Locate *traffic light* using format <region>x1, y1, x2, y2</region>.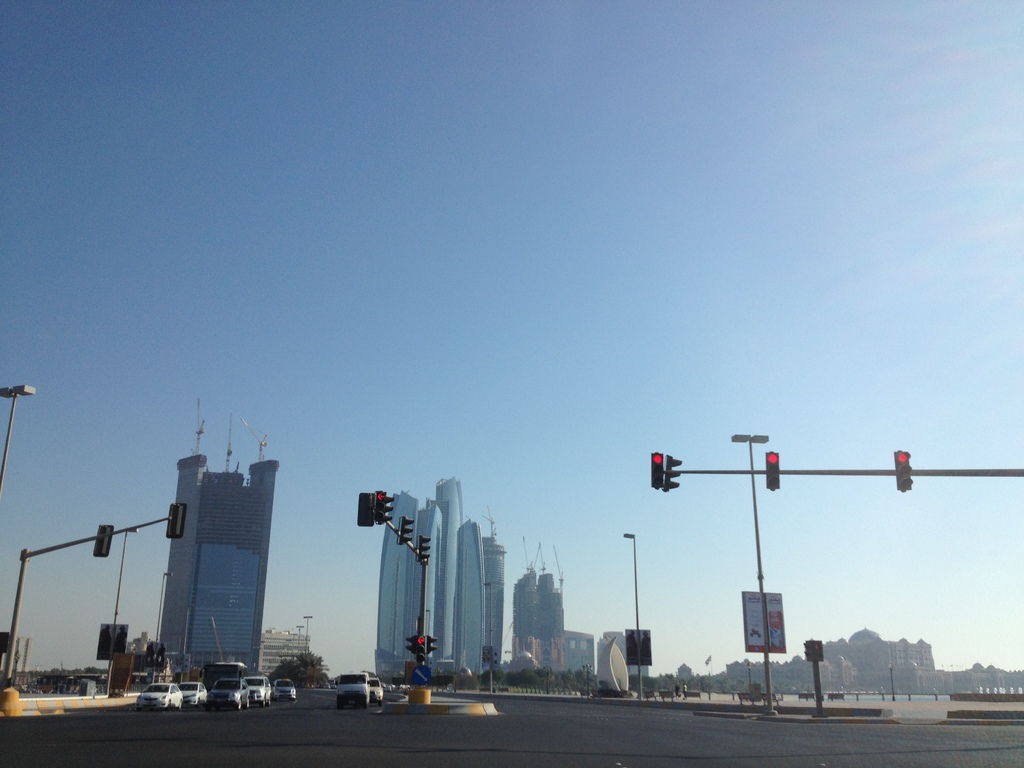
<region>398, 515, 412, 545</region>.
